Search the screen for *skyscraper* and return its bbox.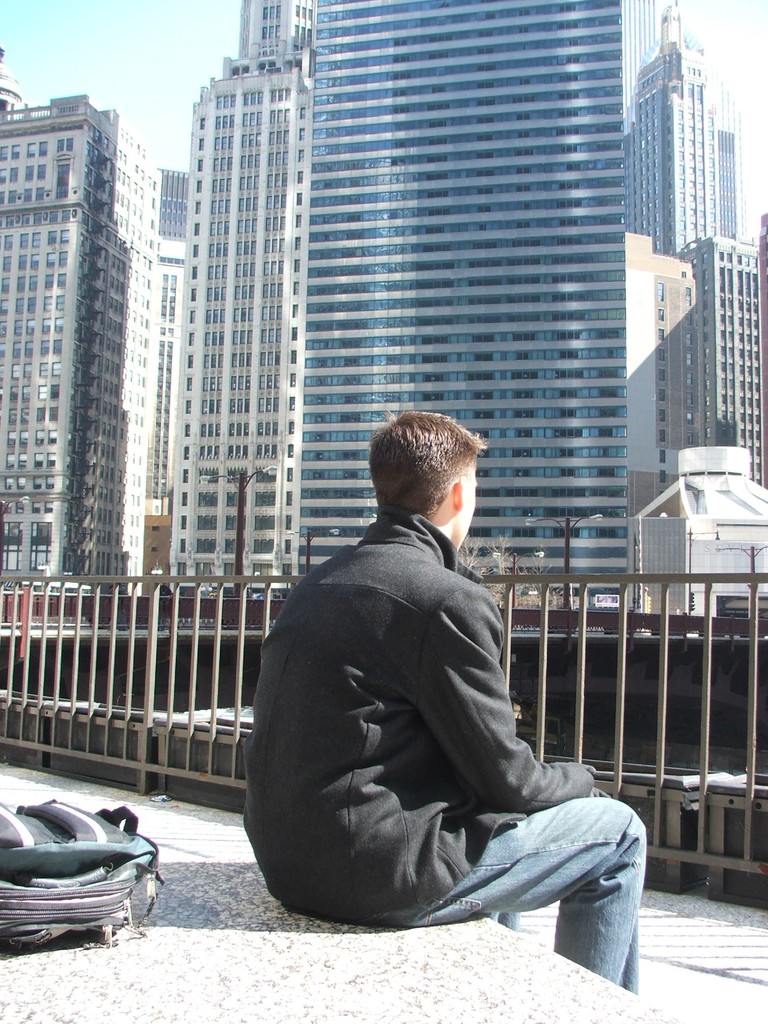
Found: box(111, 35, 658, 747).
